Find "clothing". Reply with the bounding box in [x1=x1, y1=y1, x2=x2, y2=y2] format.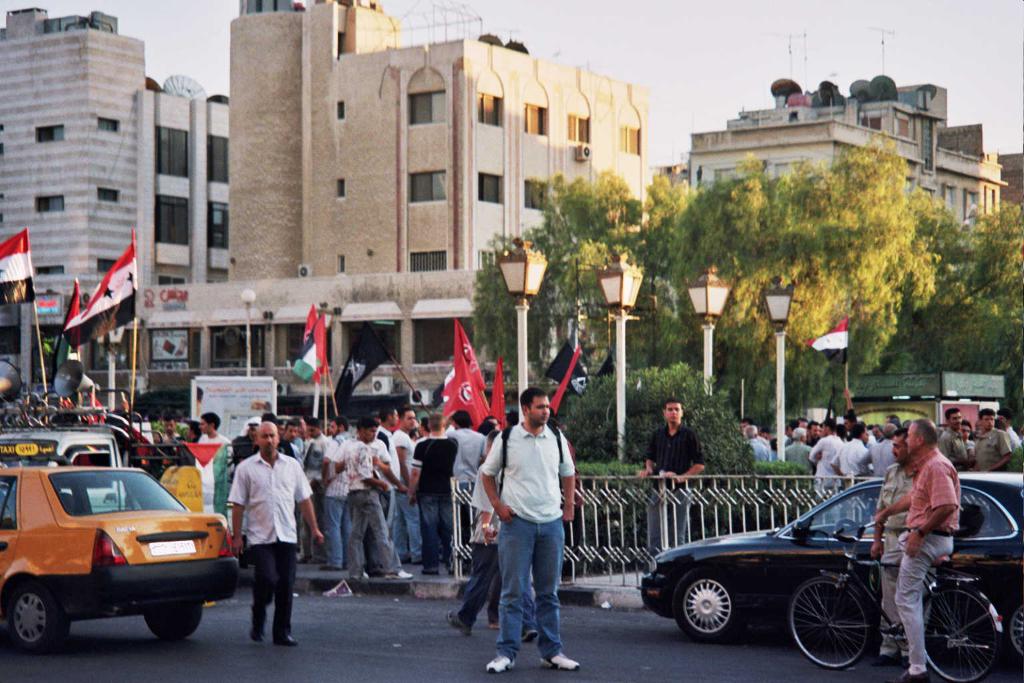
[x1=421, y1=493, x2=453, y2=564].
